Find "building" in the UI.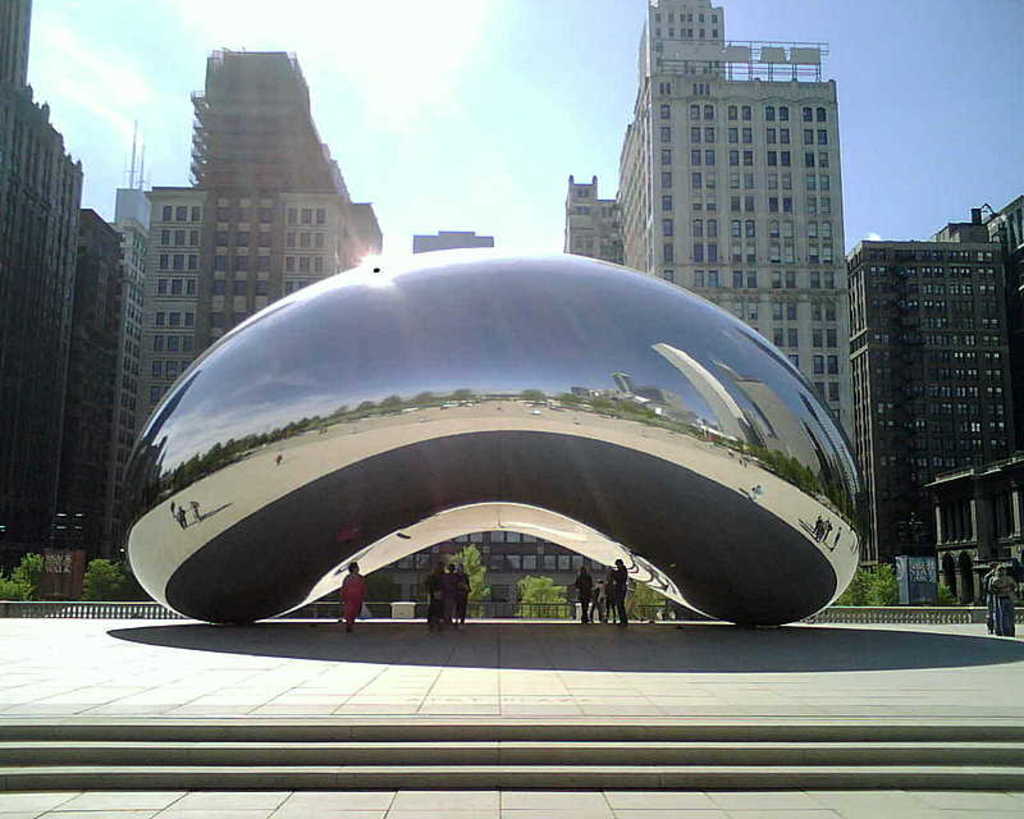
UI element at <box>0,0,86,582</box>.
